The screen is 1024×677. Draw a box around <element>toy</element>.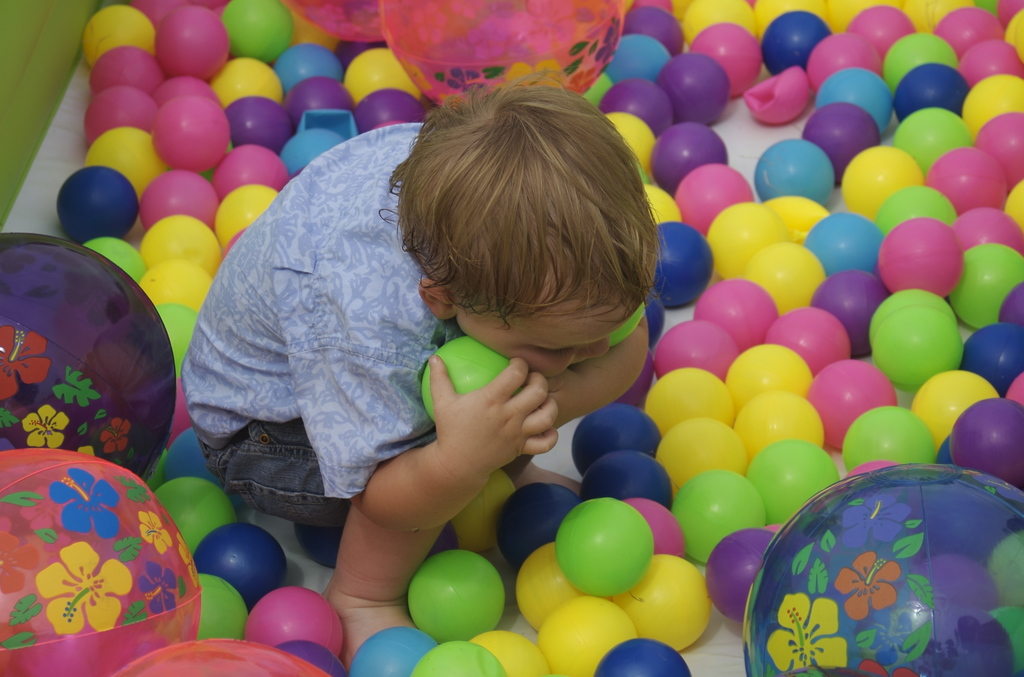
<region>218, 102, 293, 155</region>.
